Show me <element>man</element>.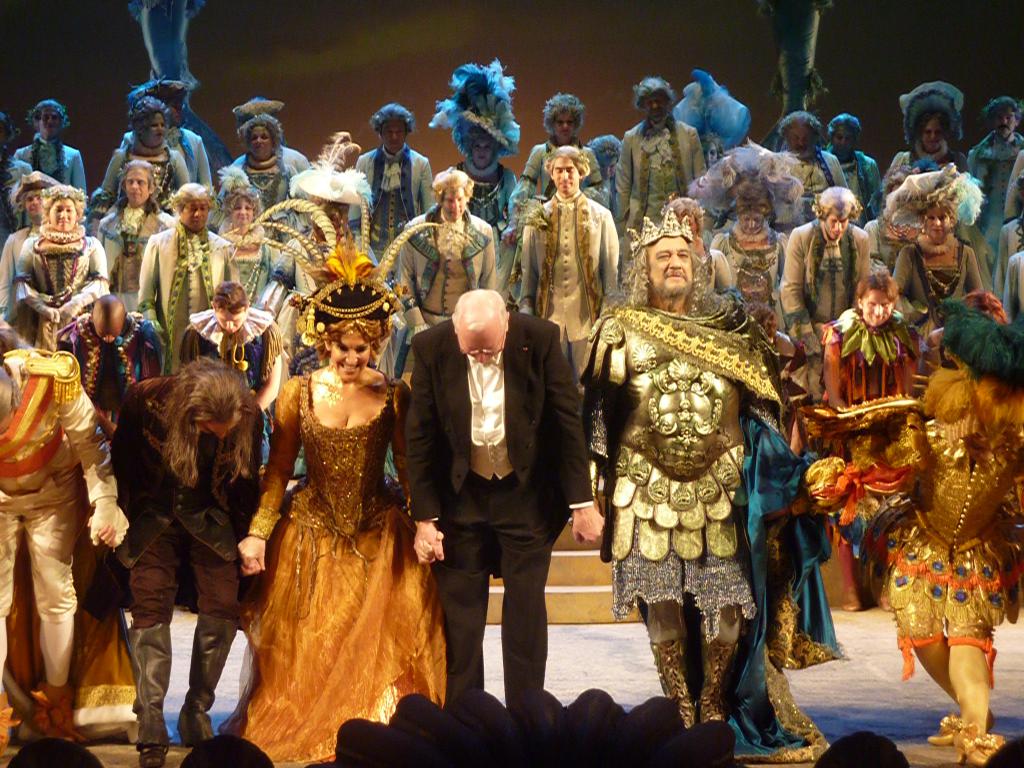
<element>man</element> is here: {"x1": 966, "y1": 93, "x2": 1023, "y2": 284}.
